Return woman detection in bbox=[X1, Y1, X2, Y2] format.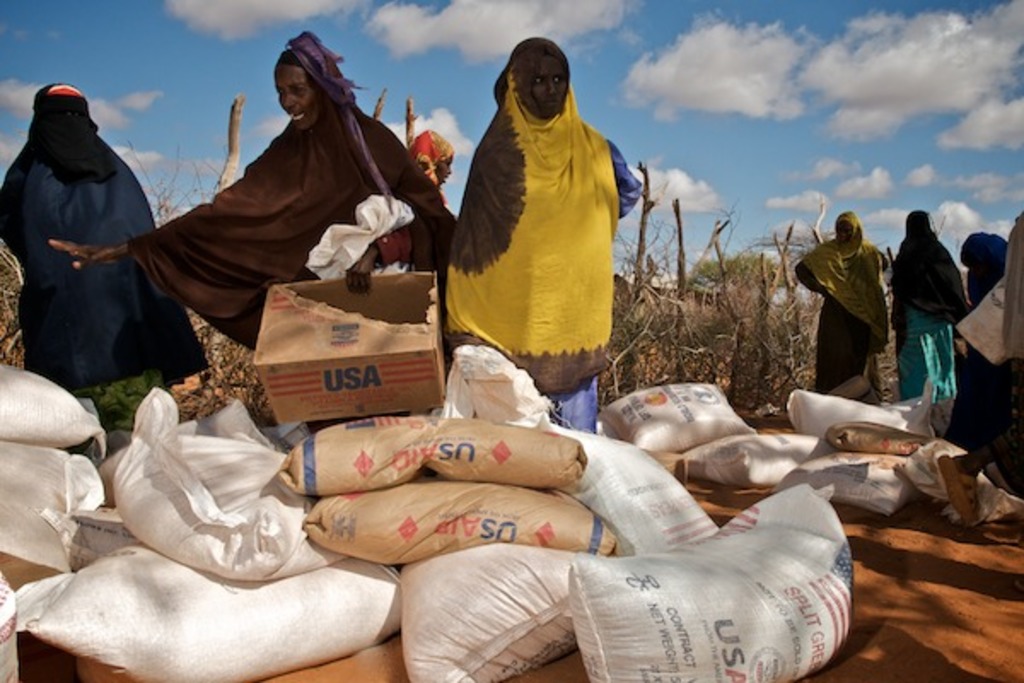
bbox=[445, 38, 643, 434].
